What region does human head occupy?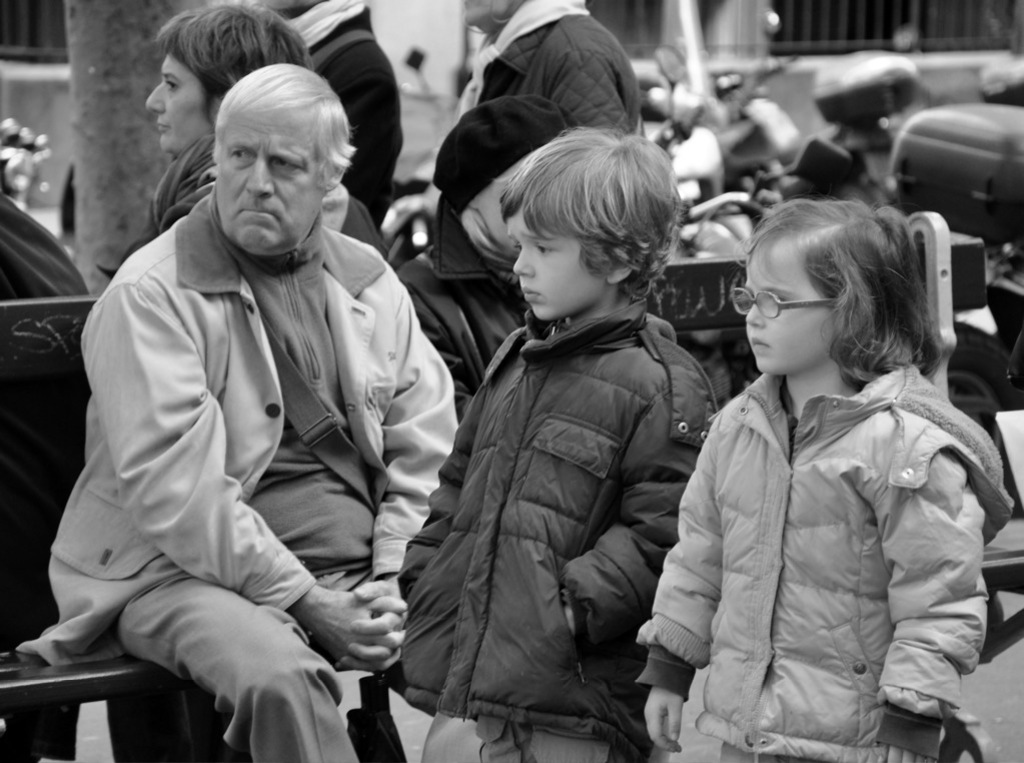
464 0 524 25.
